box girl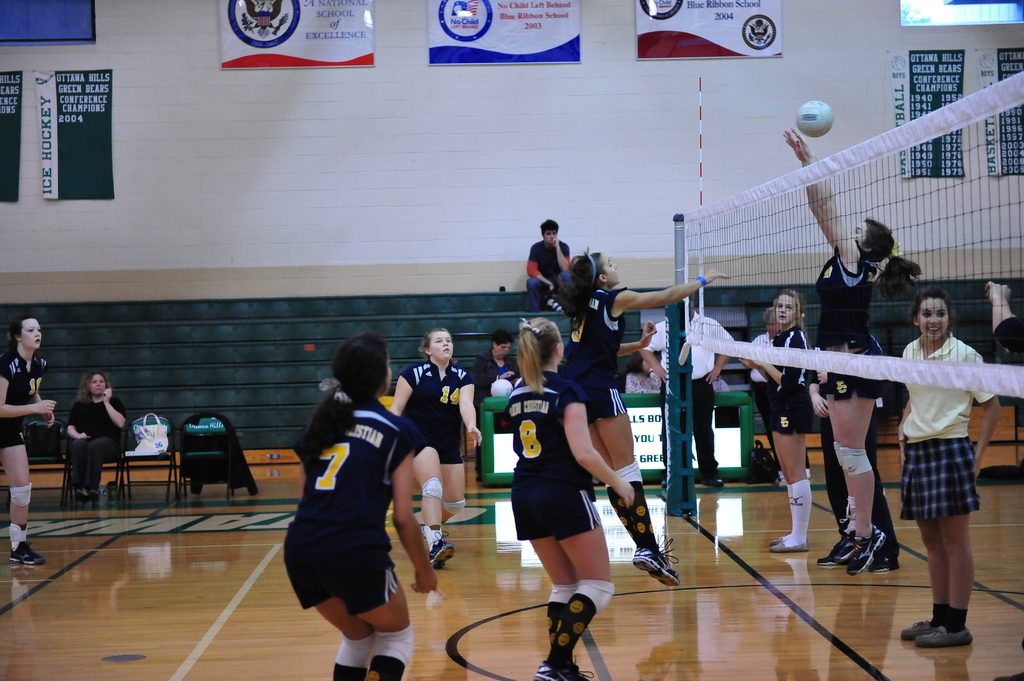
(0,316,58,566)
